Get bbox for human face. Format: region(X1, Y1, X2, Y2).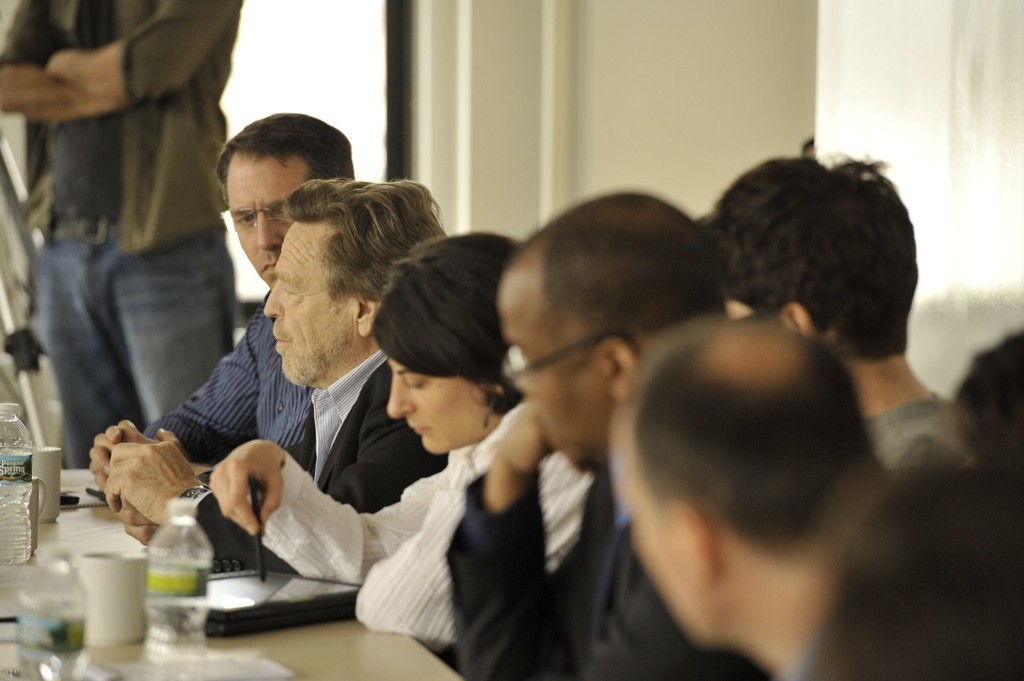
region(494, 293, 610, 467).
